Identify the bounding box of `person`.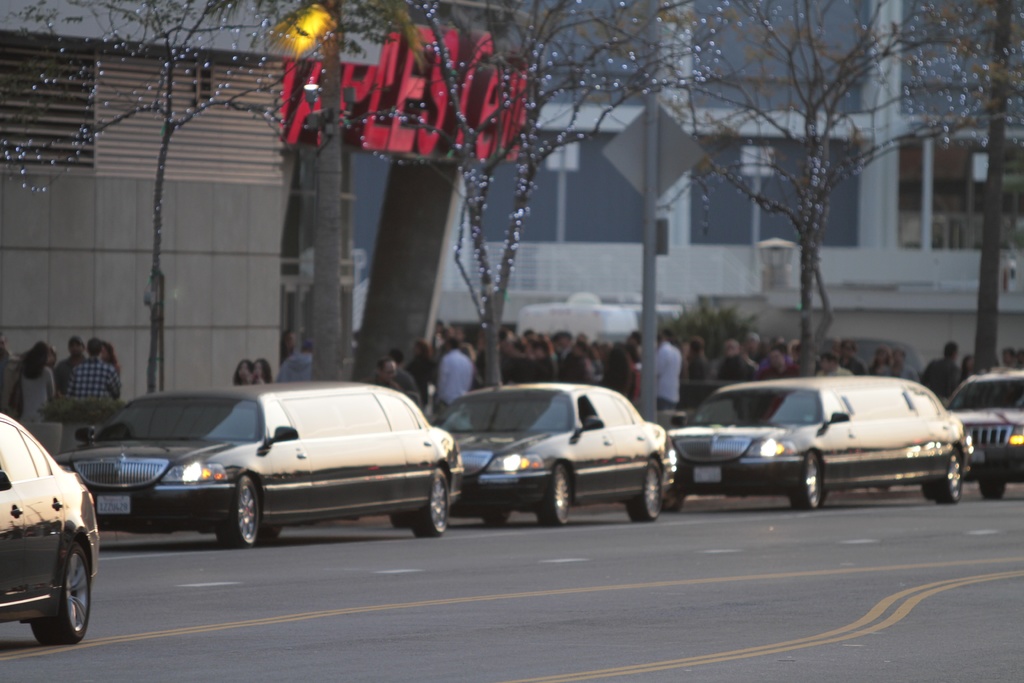
[278, 341, 320, 377].
